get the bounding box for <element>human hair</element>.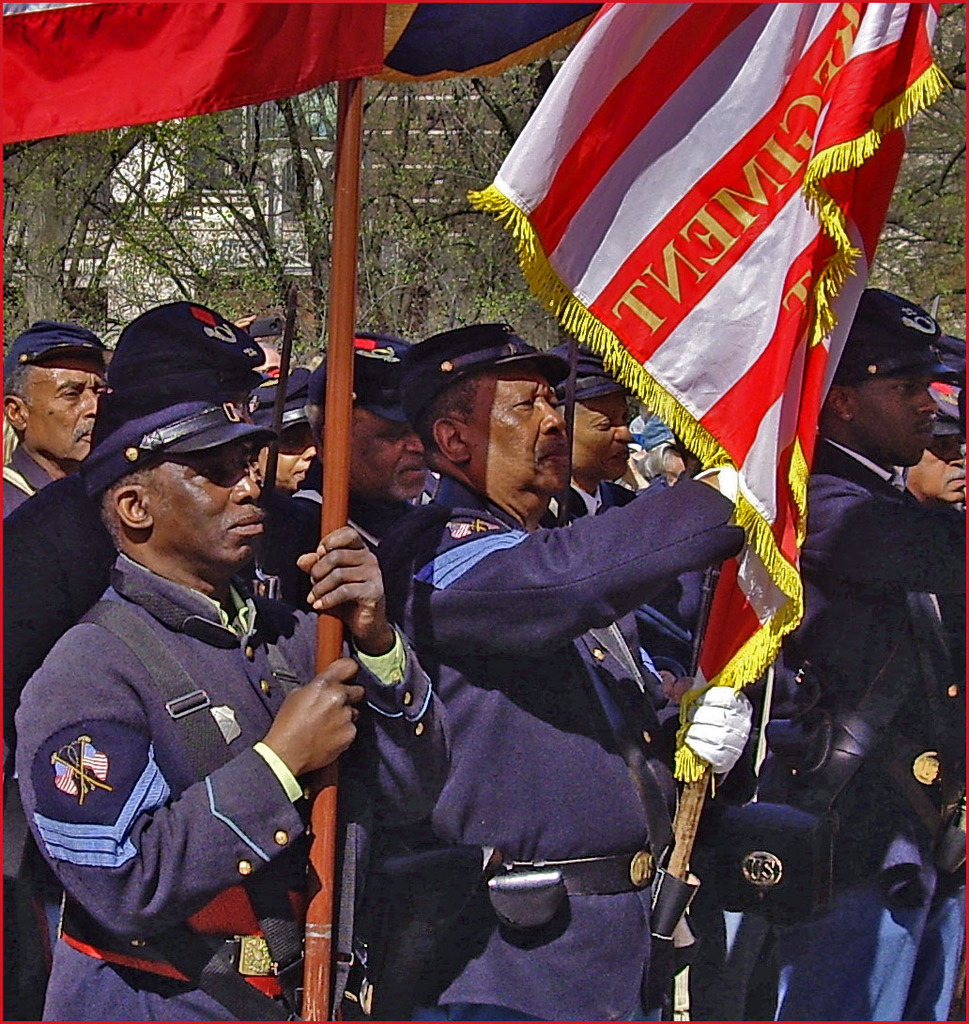
4:375:22:402.
